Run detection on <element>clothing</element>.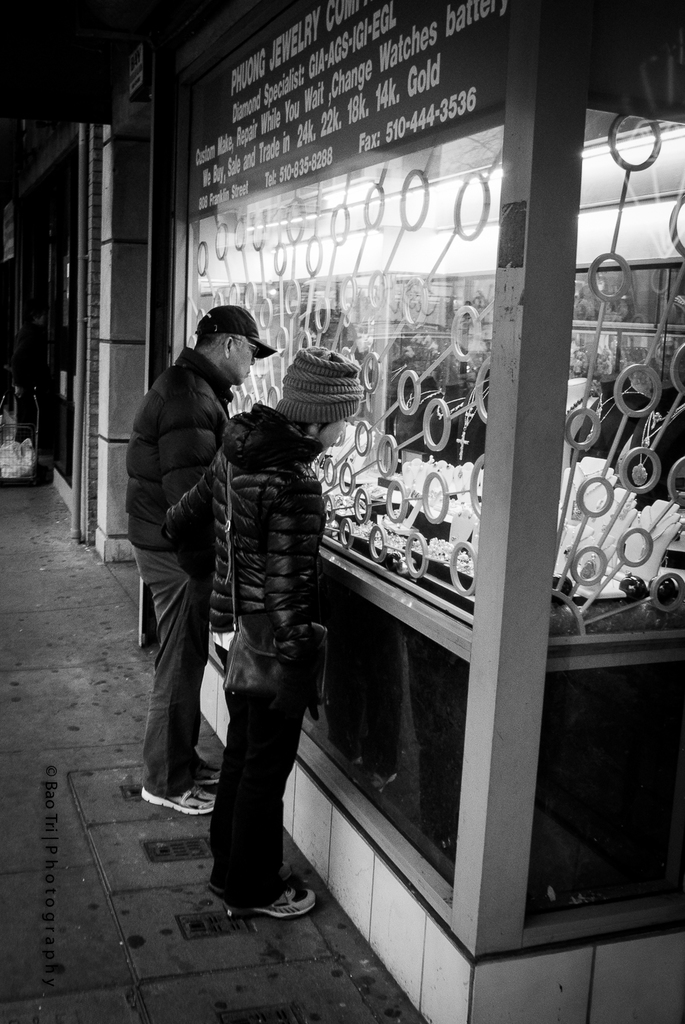
Result: bbox=(122, 347, 231, 803).
